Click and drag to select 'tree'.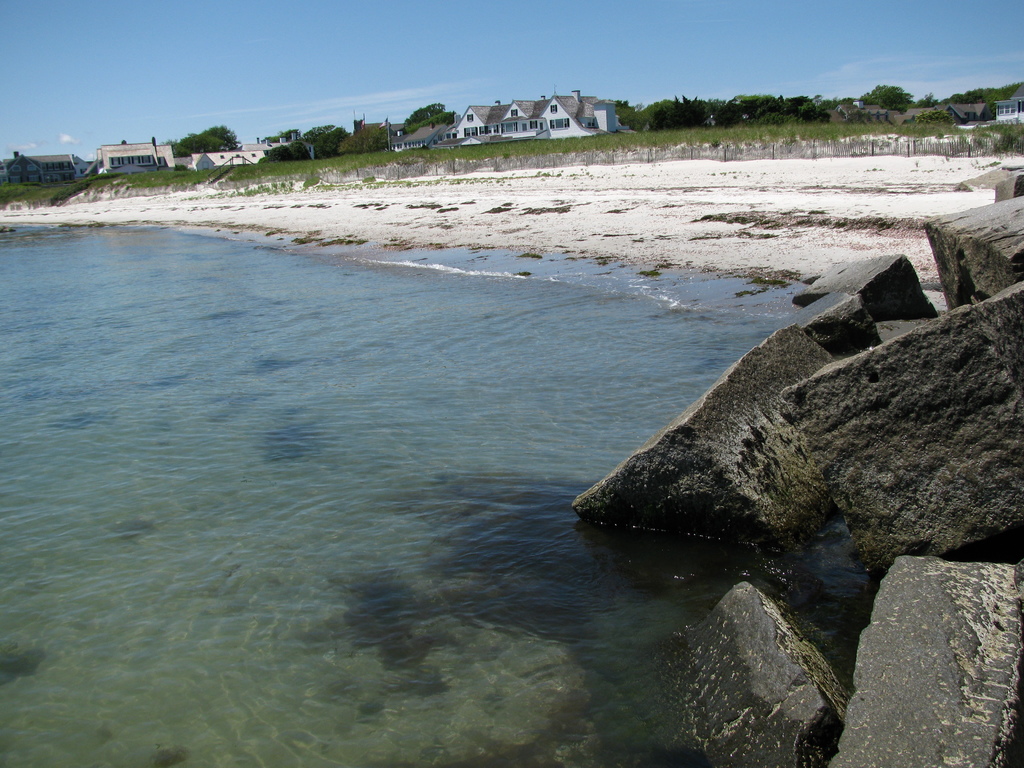
Selection: [207,122,241,148].
